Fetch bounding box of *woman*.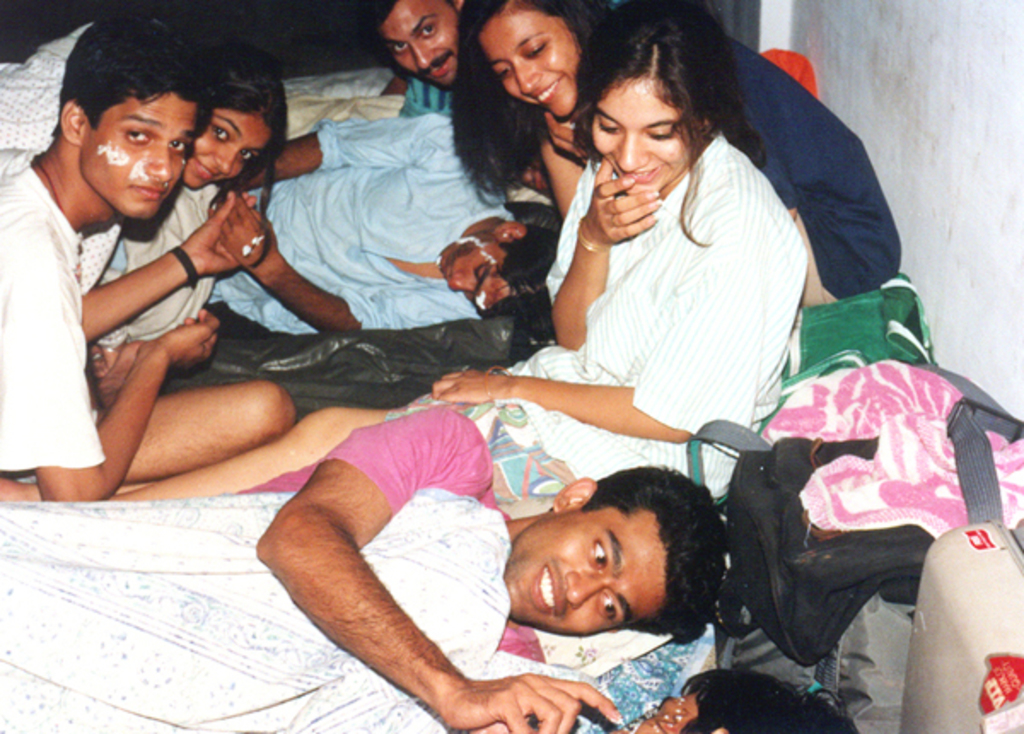
Bbox: (457,0,908,335).
